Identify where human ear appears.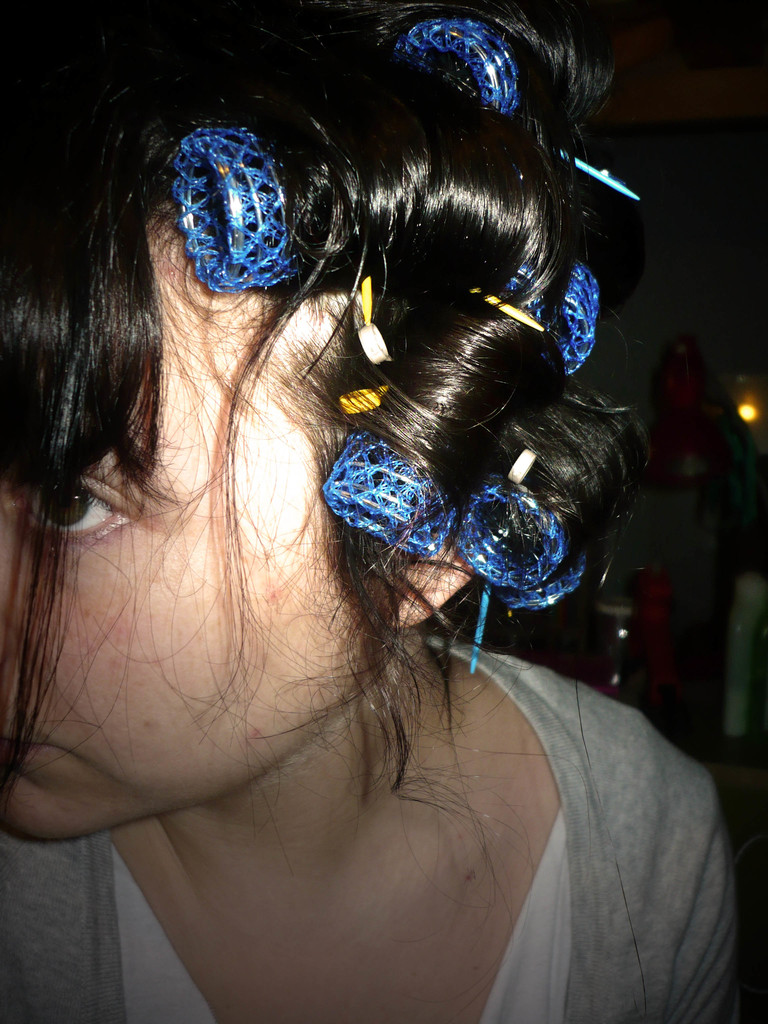
Appears at [401, 544, 468, 624].
